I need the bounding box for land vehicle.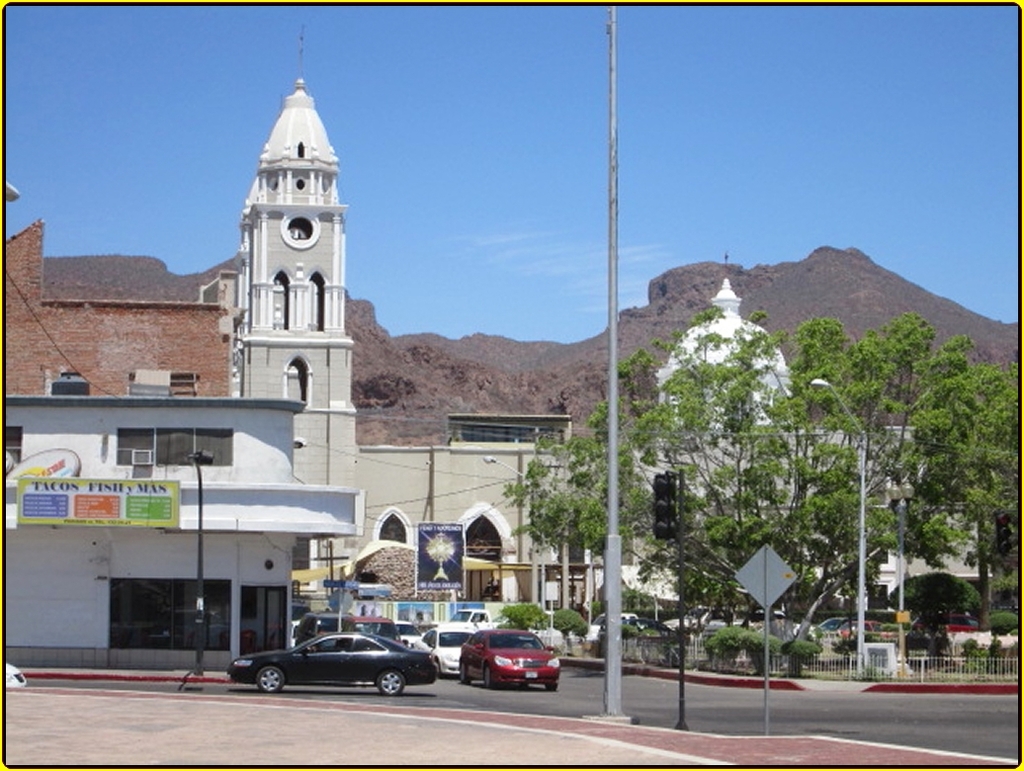
Here it is: <bbox>458, 628, 563, 692</bbox>.
